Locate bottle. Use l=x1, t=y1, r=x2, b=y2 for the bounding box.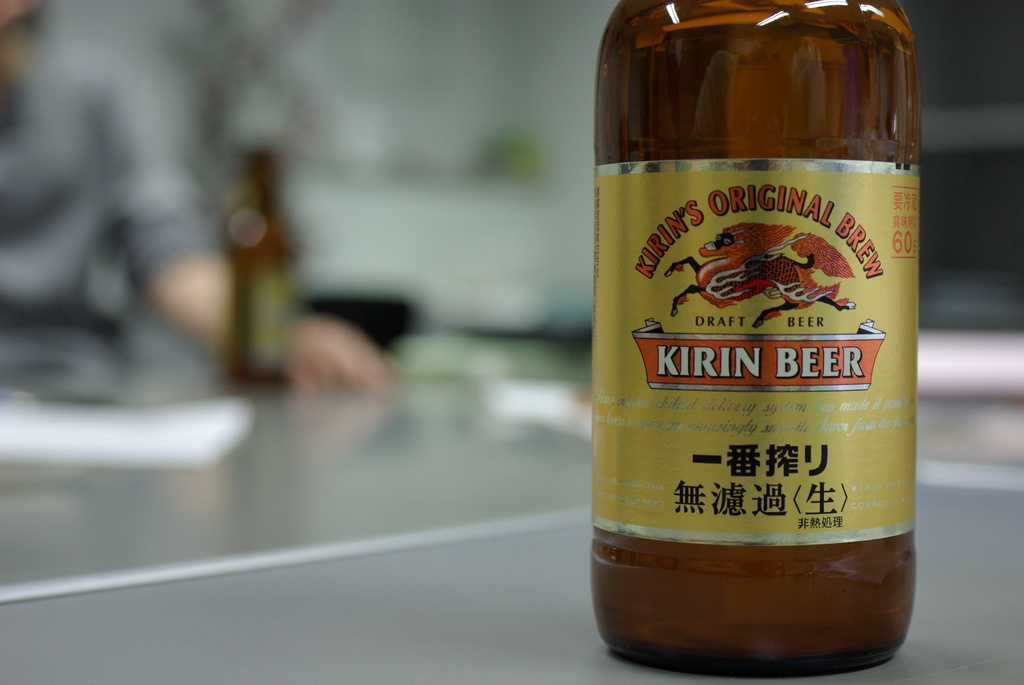
l=592, t=0, r=924, b=681.
